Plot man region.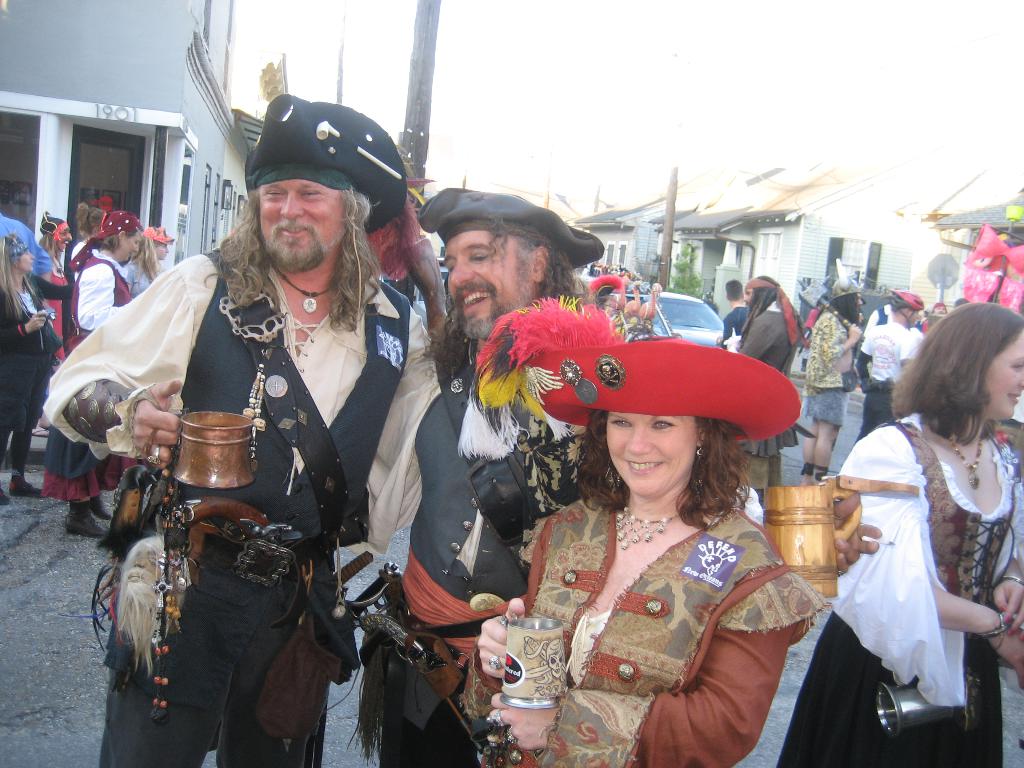
Plotted at detection(726, 280, 752, 340).
